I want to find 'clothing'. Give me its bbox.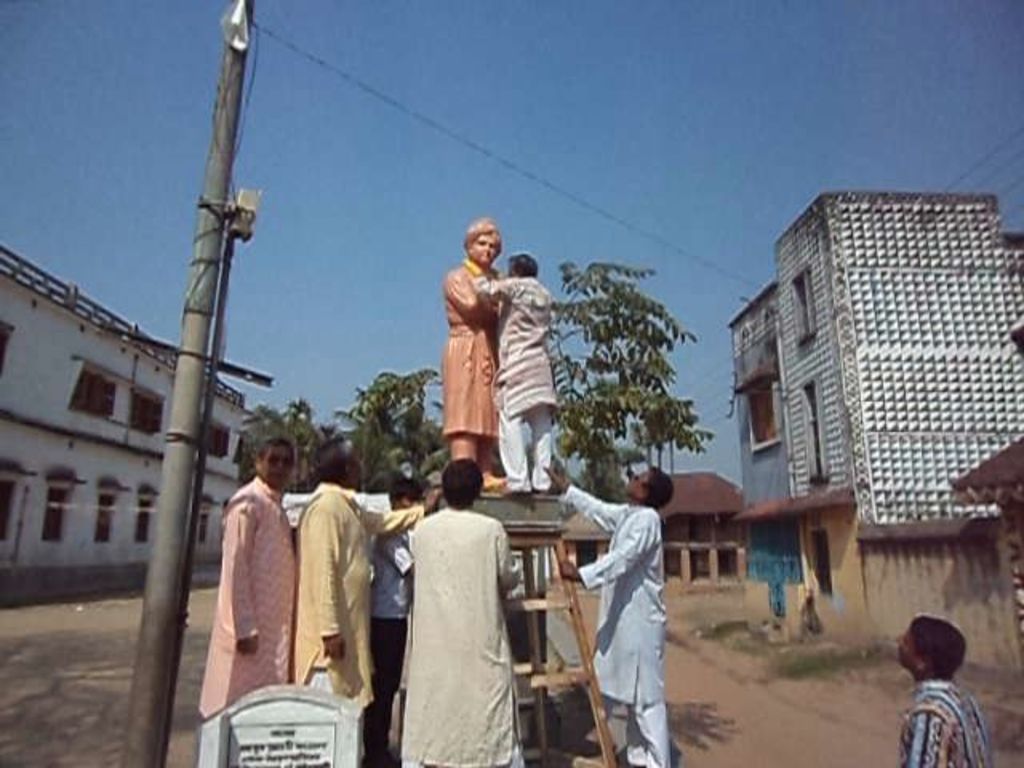
<box>450,432,499,486</box>.
